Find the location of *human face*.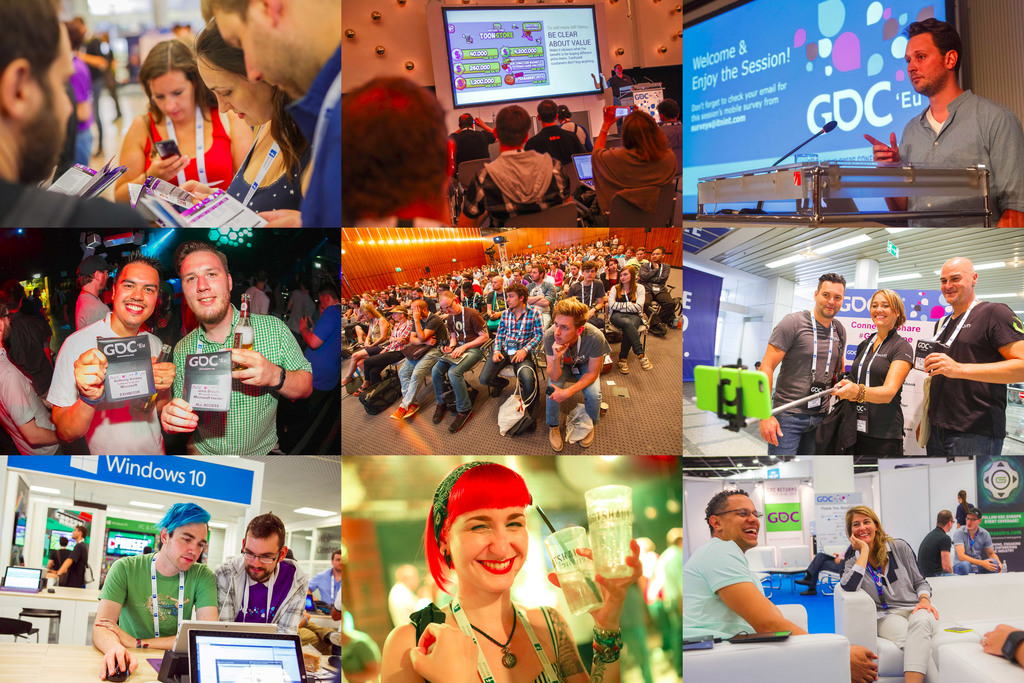
Location: [820,279,842,315].
